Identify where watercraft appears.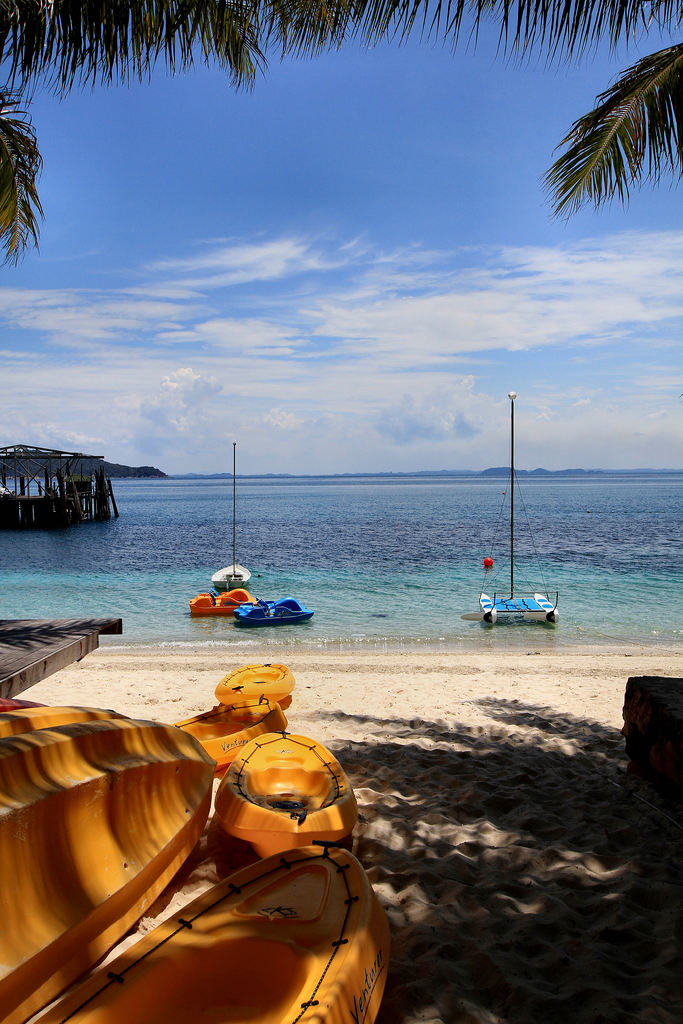
Appears at bbox(0, 659, 289, 1023).
